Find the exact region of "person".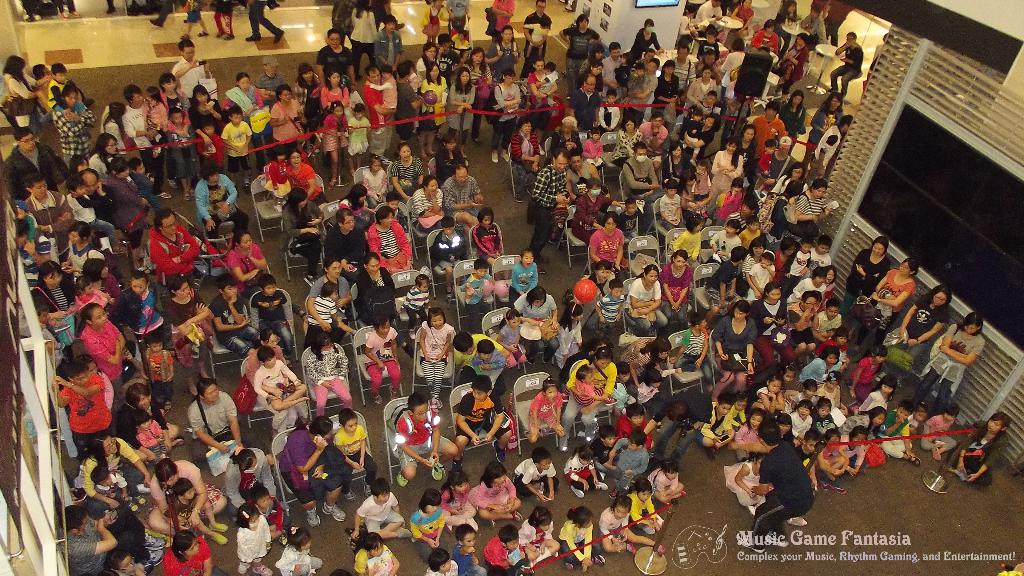
Exact region: crop(221, 104, 252, 192).
